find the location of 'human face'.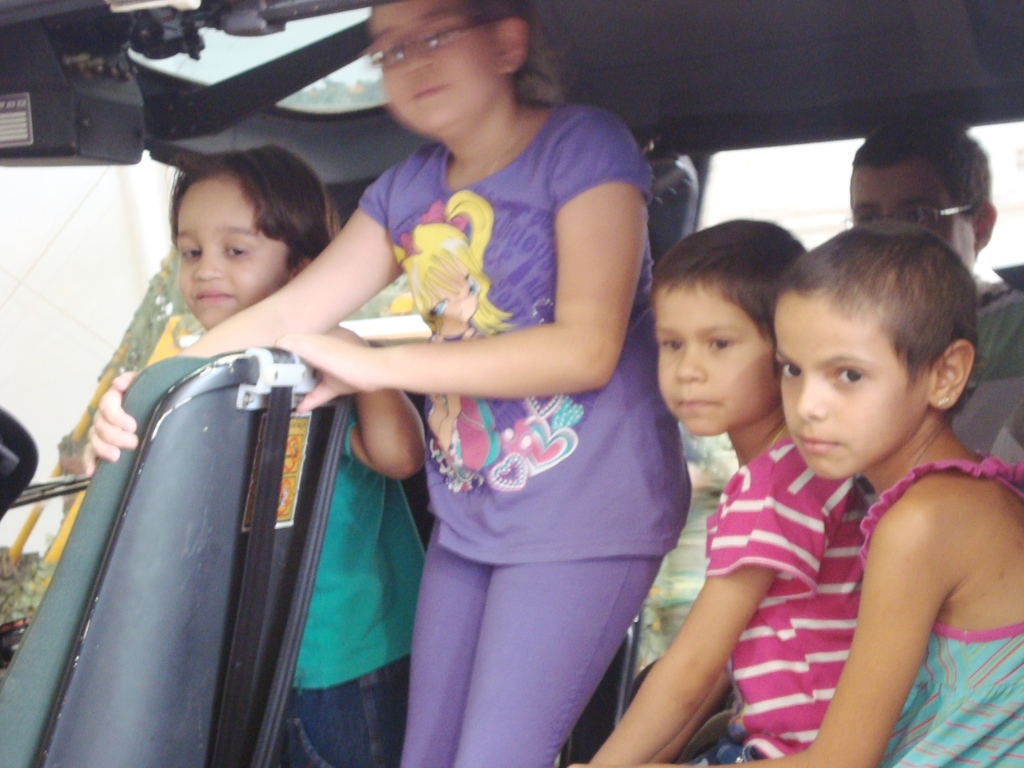
Location: {"x1": 371, "y1": 0, "x2": 499, "y2": 141}.
